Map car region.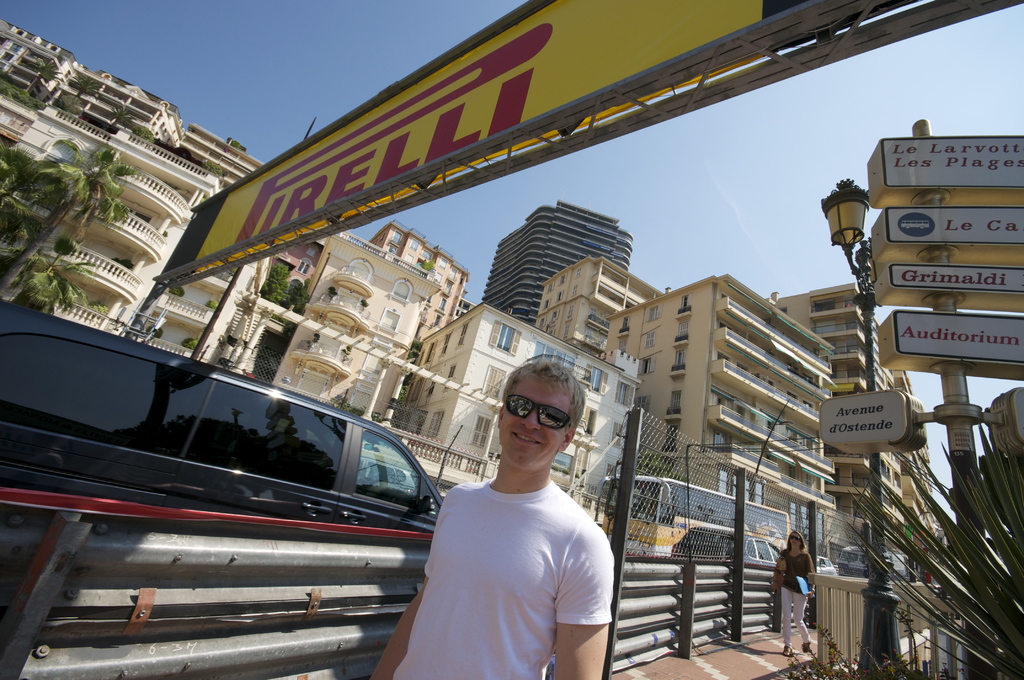
Mapped to box=[0, 297, 461, 532].
